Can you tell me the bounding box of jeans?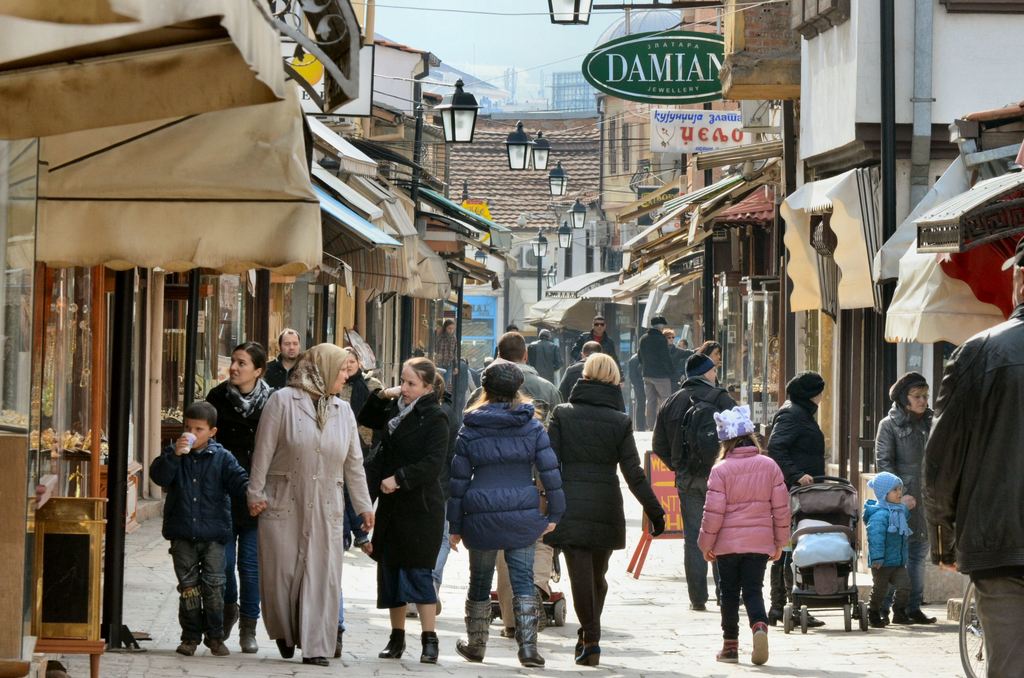
[x1=399, y1=510, x2=451, y2=606].
